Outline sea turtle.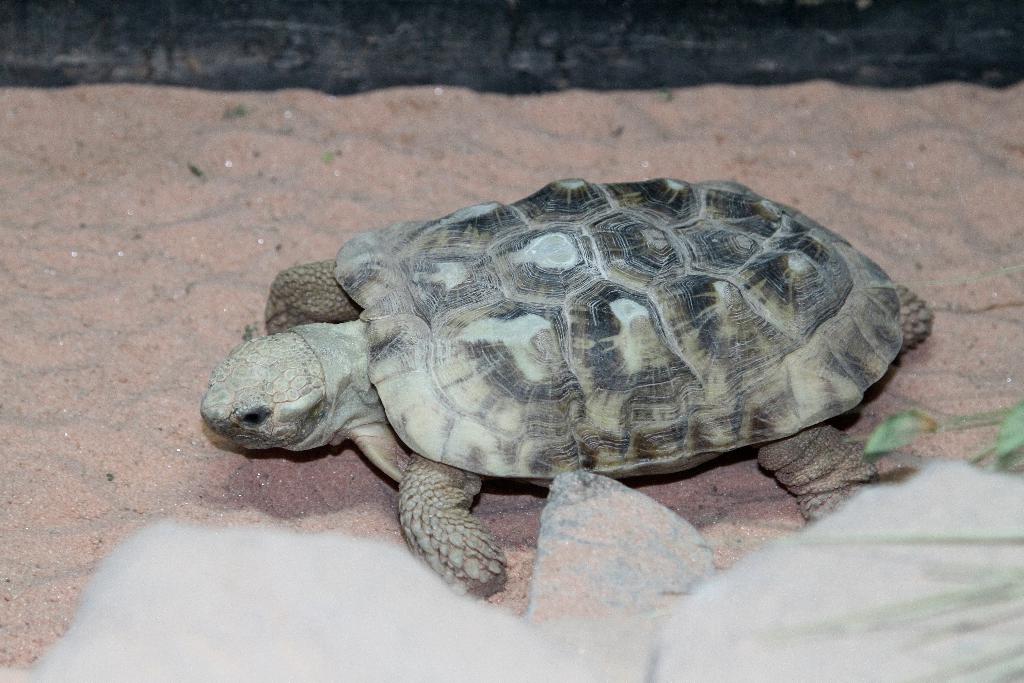
Outline: bbox=(194, 173, 932, 611).
